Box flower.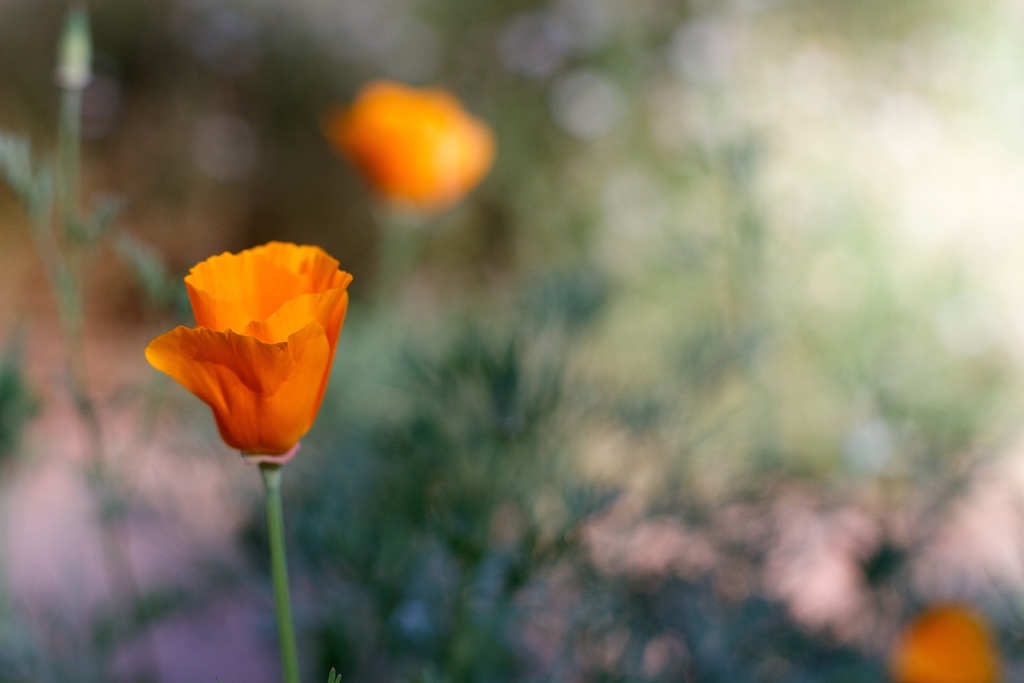
{"x1": 157, "y1": 223, "x2": 362, "y2": 464}.
